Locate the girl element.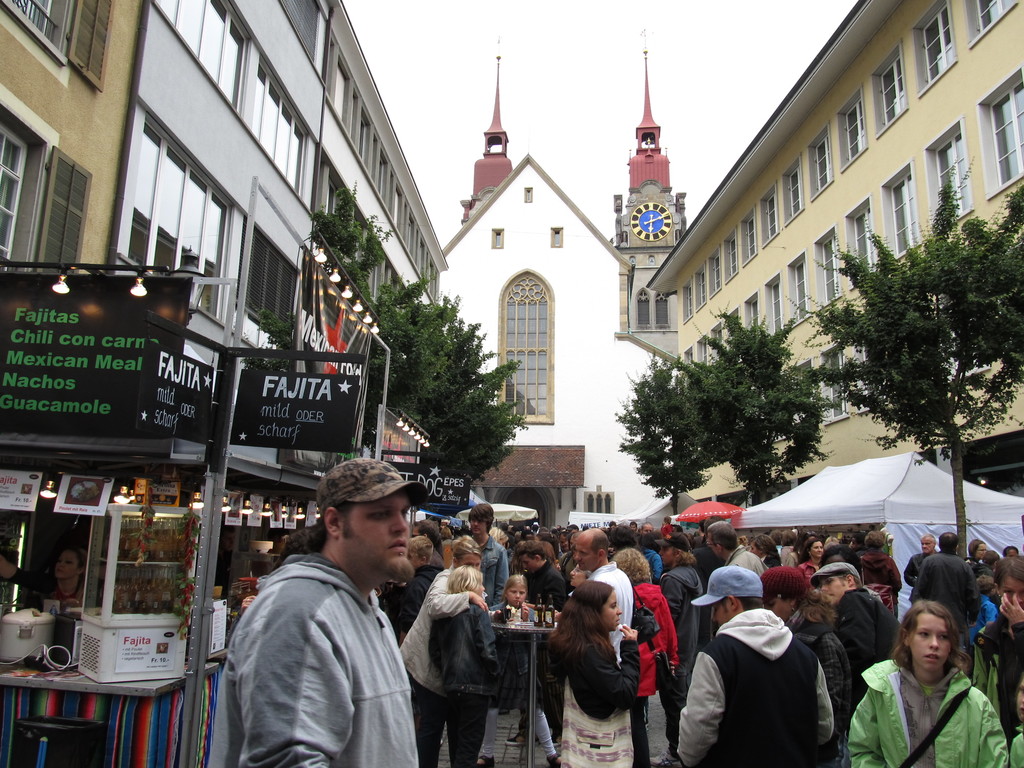
Element bbox: <bbox>846, 605, 1010, 767</bbox>.
